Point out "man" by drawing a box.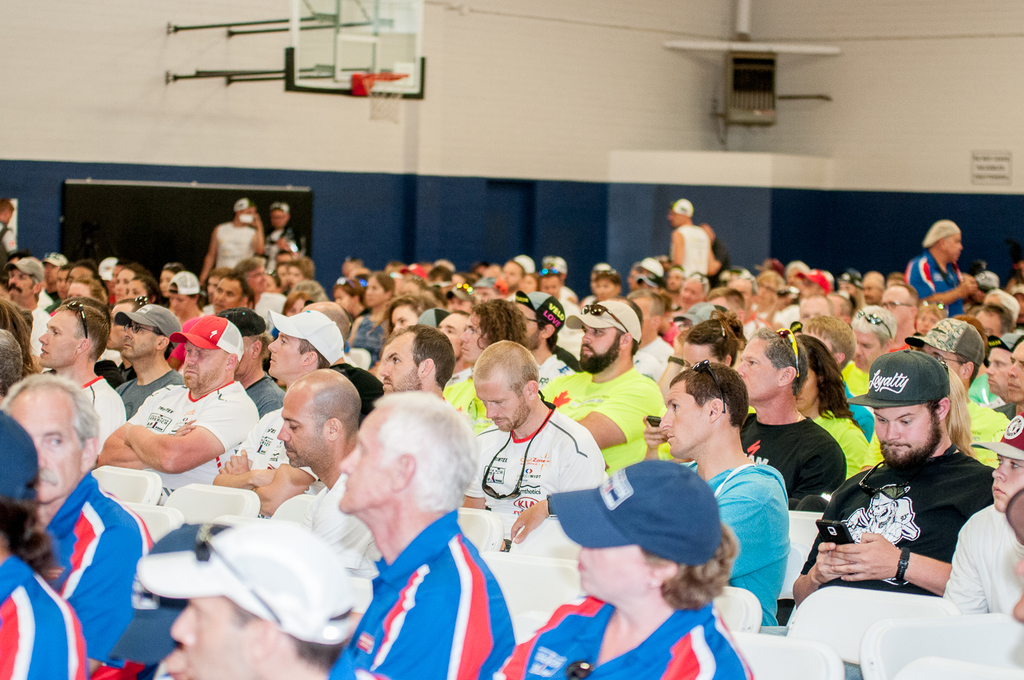
bbox=[539, 296, 673, 478].
